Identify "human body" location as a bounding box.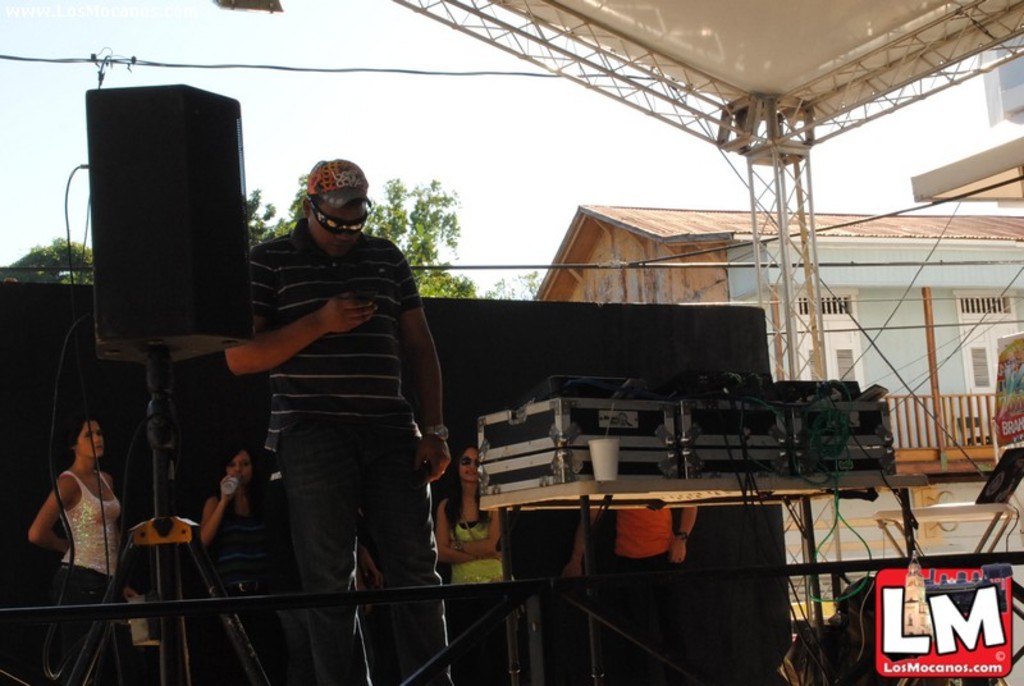
crop(566, 498, 691, 685).
